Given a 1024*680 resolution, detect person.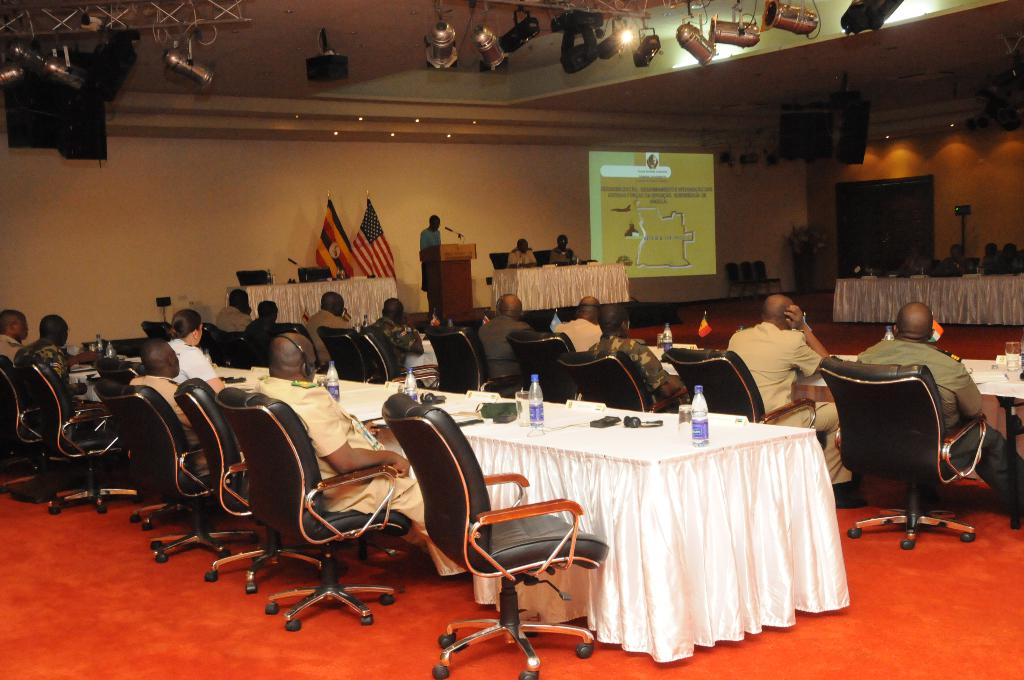
0/299/30/376.
